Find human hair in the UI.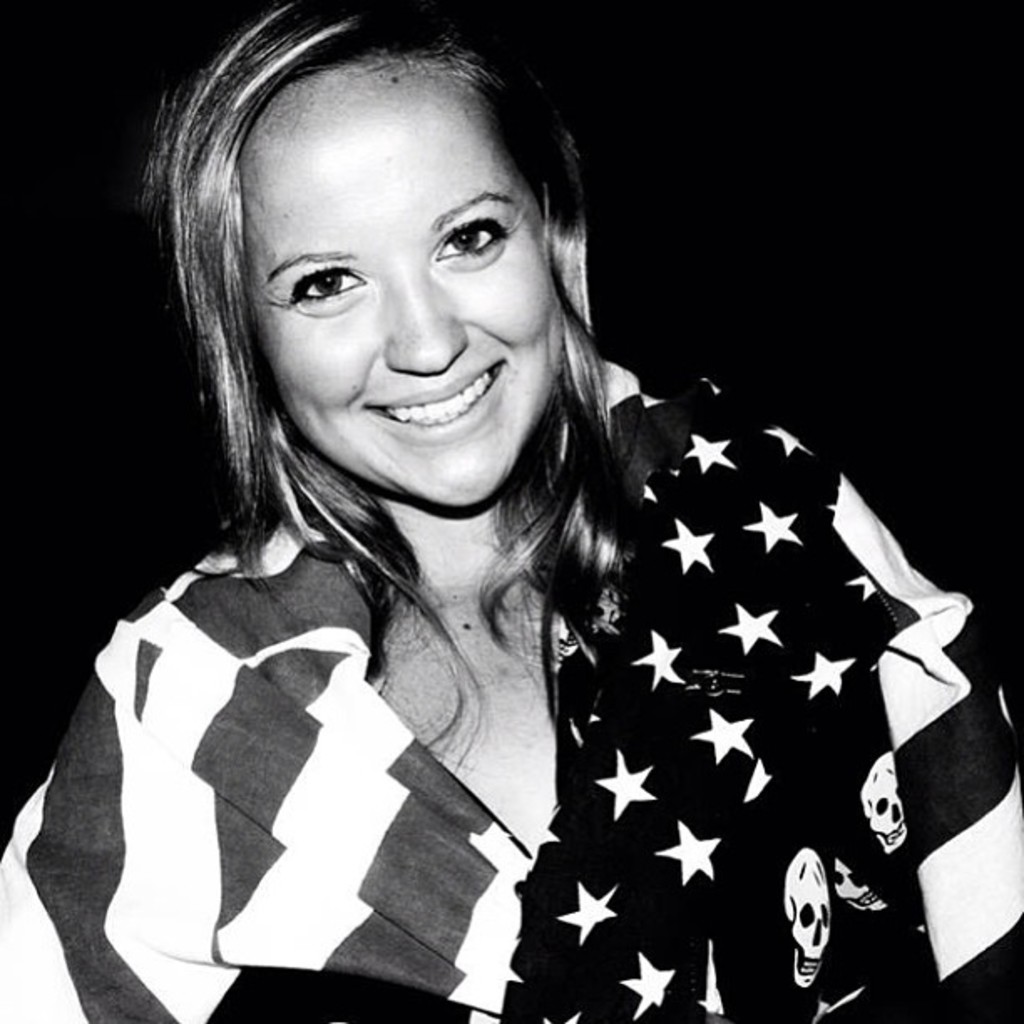
UI element at bbox=(154, 0, 626, 576).
